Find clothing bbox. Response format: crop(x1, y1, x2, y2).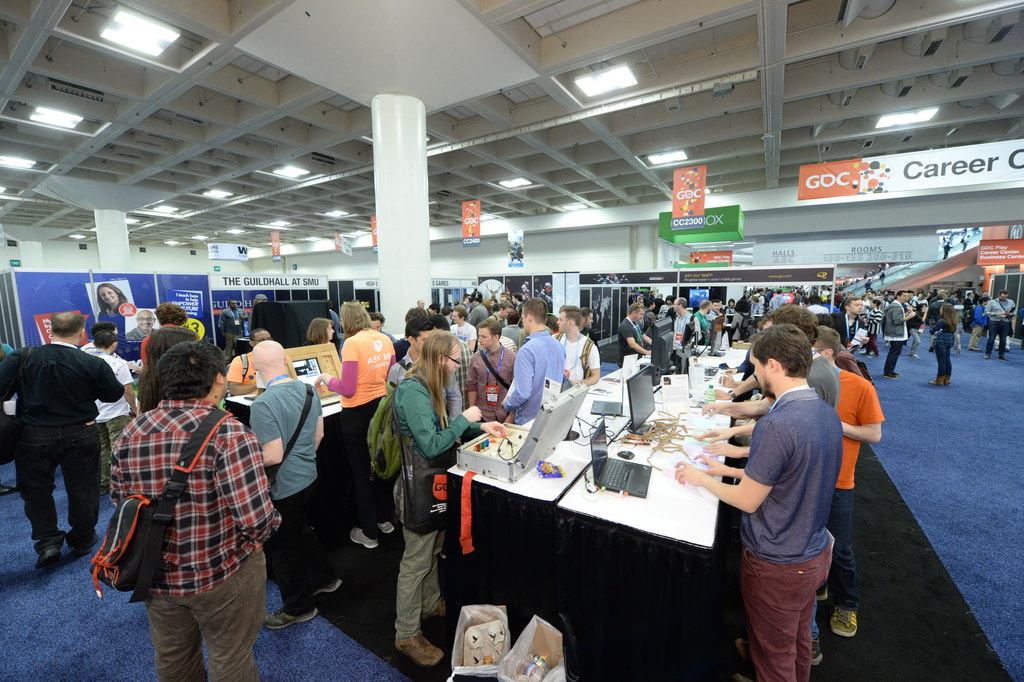
crop(470, 342, 516, 422).
